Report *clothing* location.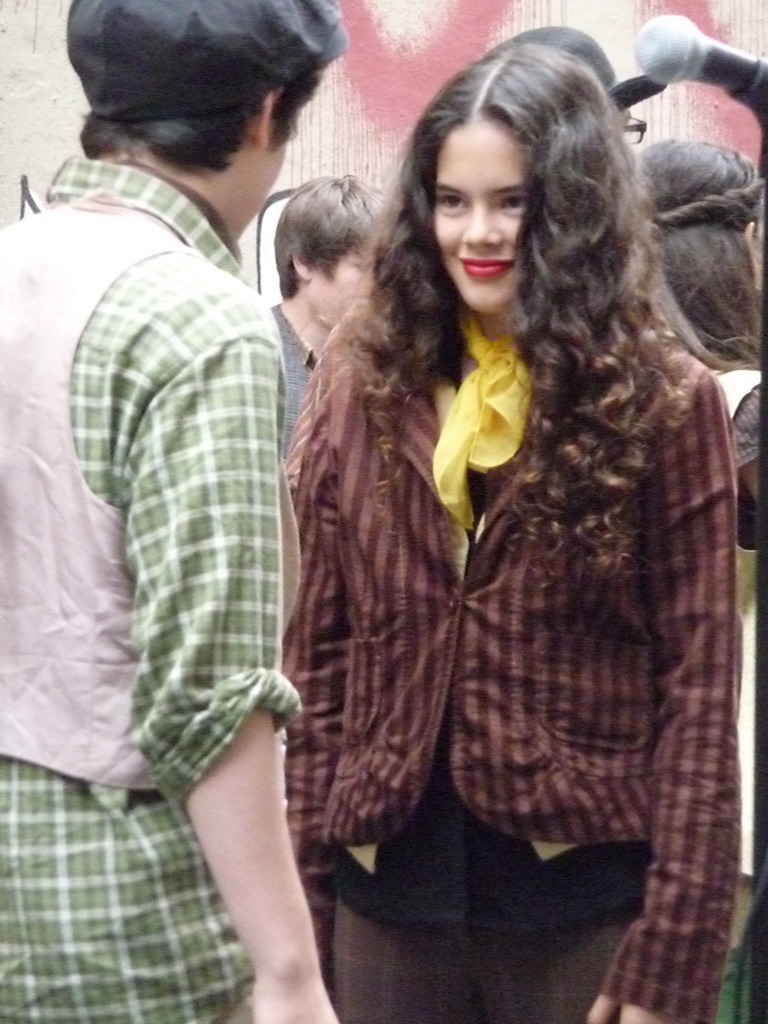
Report: x1=20, y1=101, x2=325, y2=932.
